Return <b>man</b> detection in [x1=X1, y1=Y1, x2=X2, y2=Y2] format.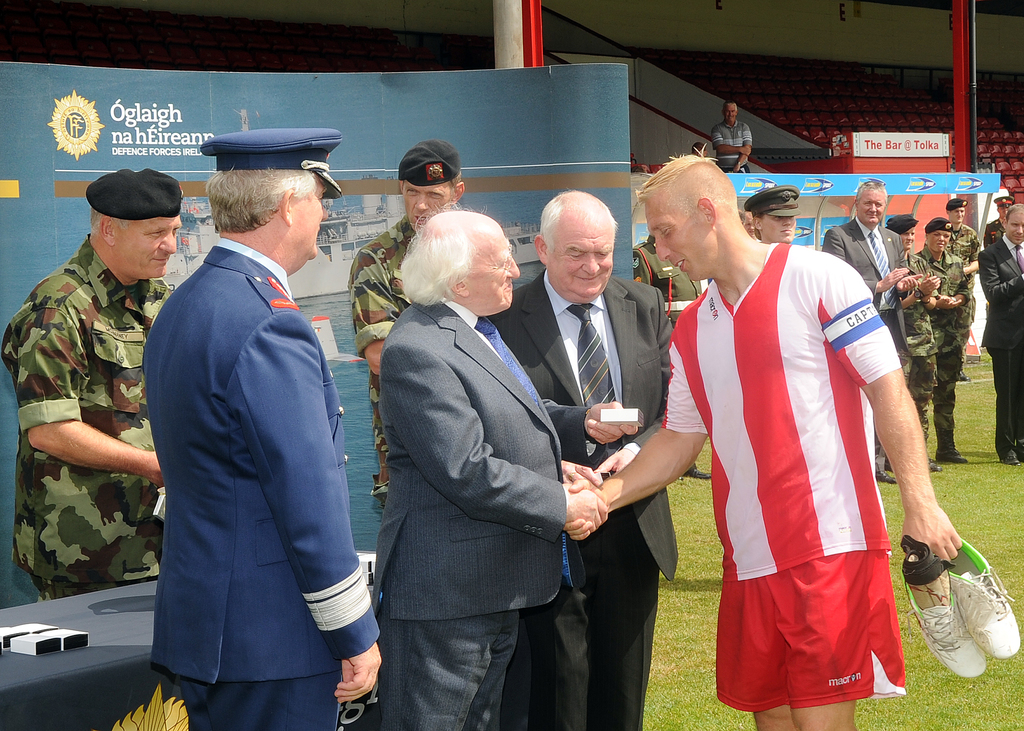
[x1=884, y1=213, x2=926, y2=487].
